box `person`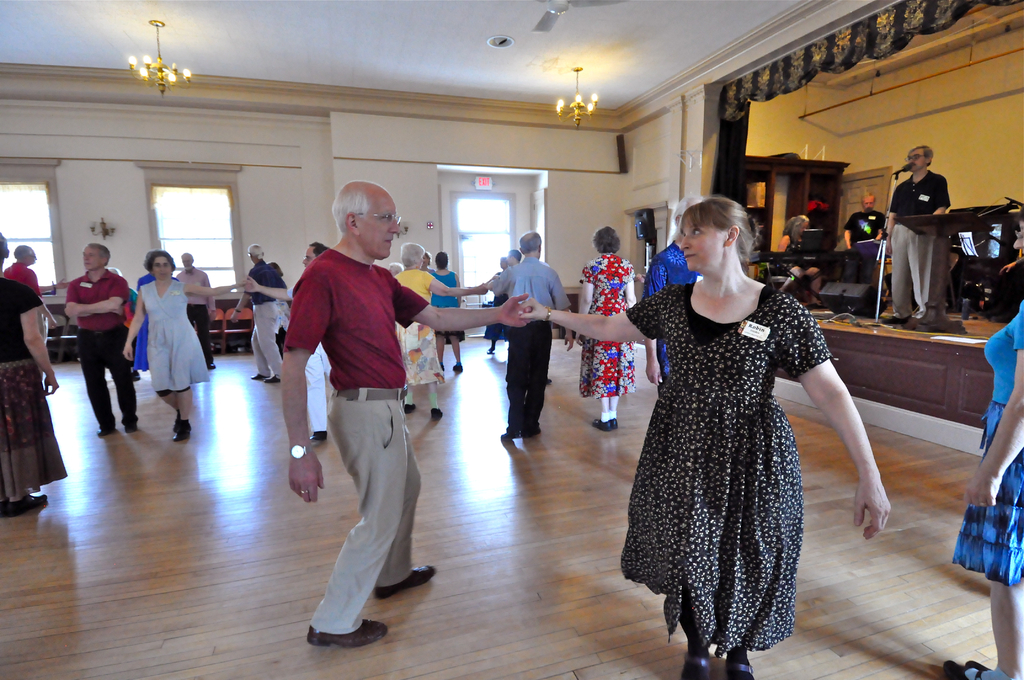
[262,259,291,358]
